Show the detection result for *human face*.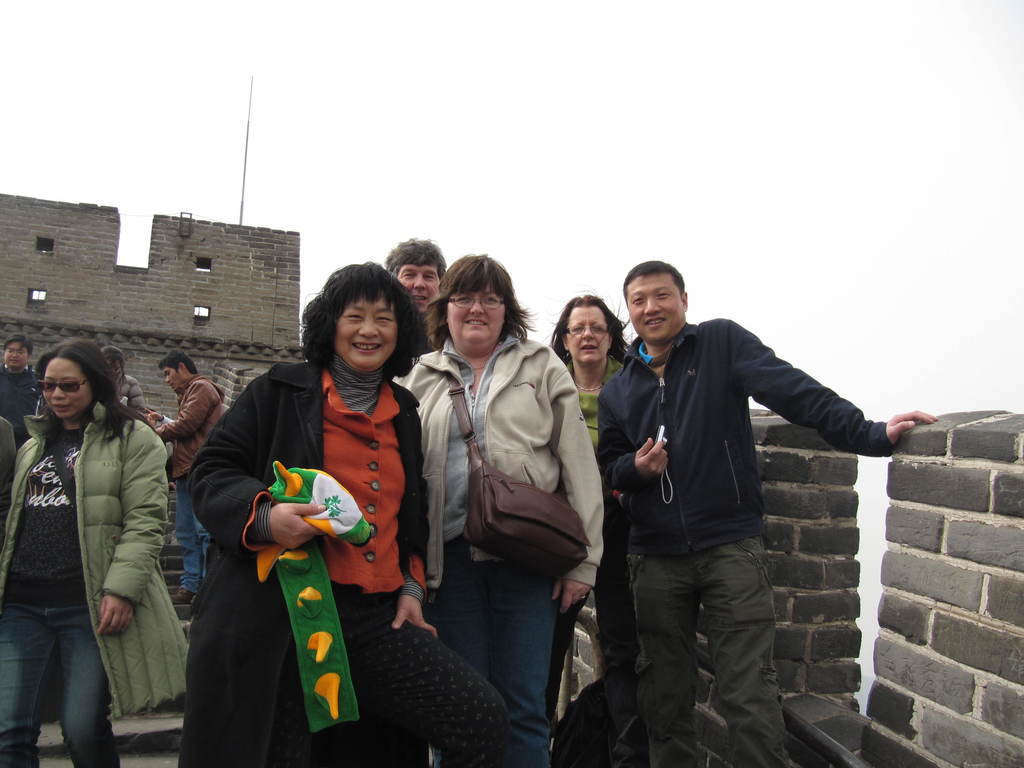
2 343 29 367.
